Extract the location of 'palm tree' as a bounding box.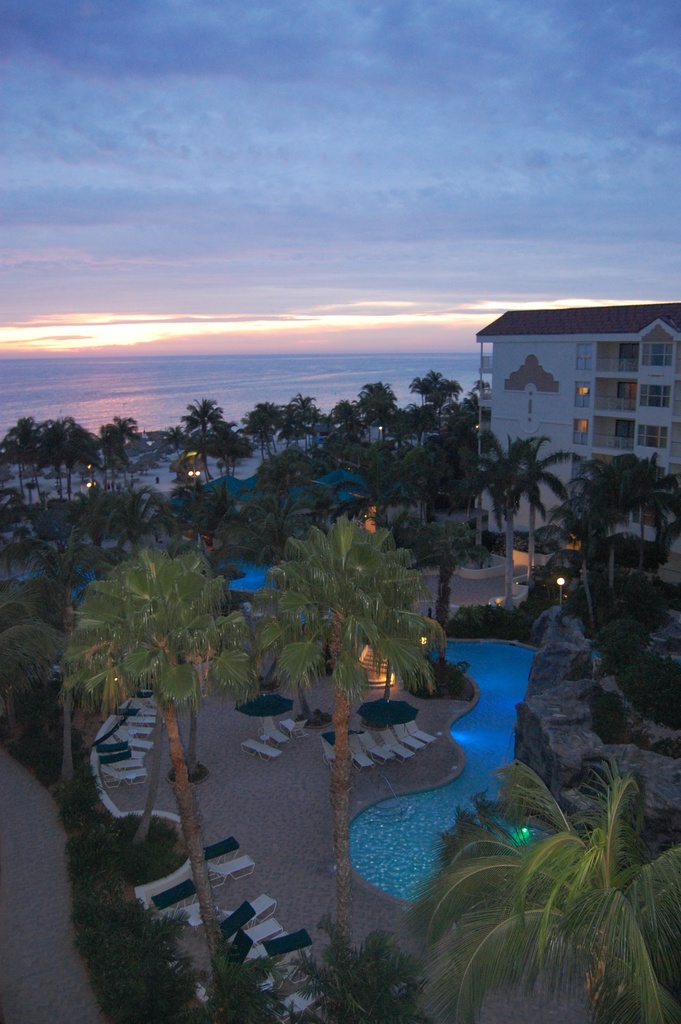
pyautogui.locateOnScreen(218, 400, 247, 503).
